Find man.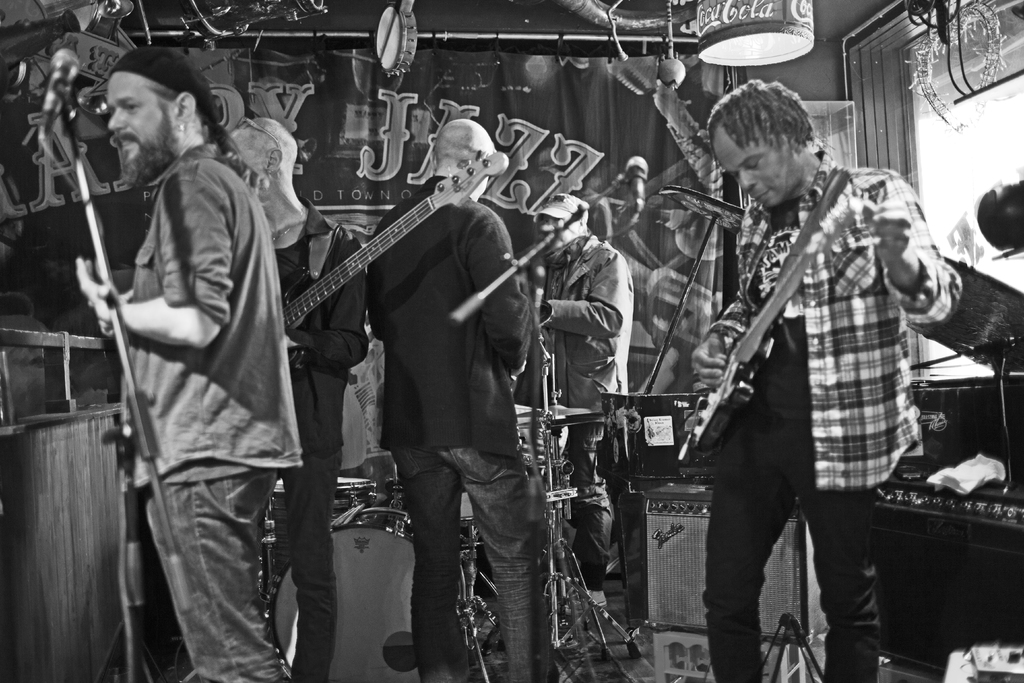
692/81/960/682.
